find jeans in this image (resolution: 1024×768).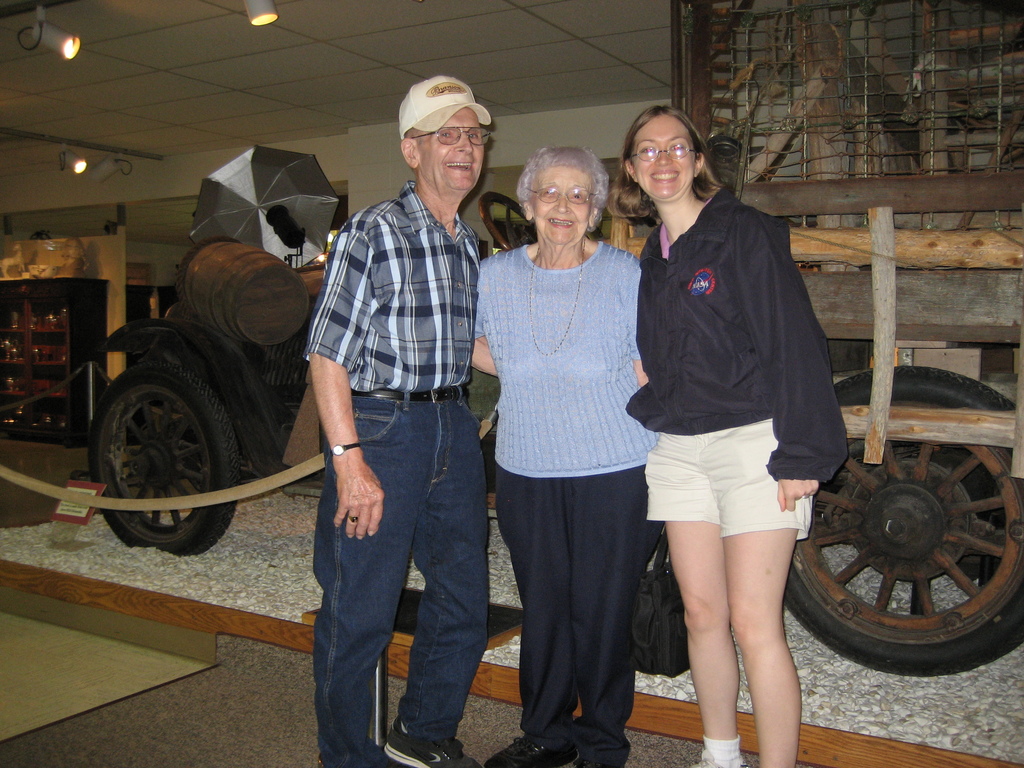
[301, 404, 495, 763].
